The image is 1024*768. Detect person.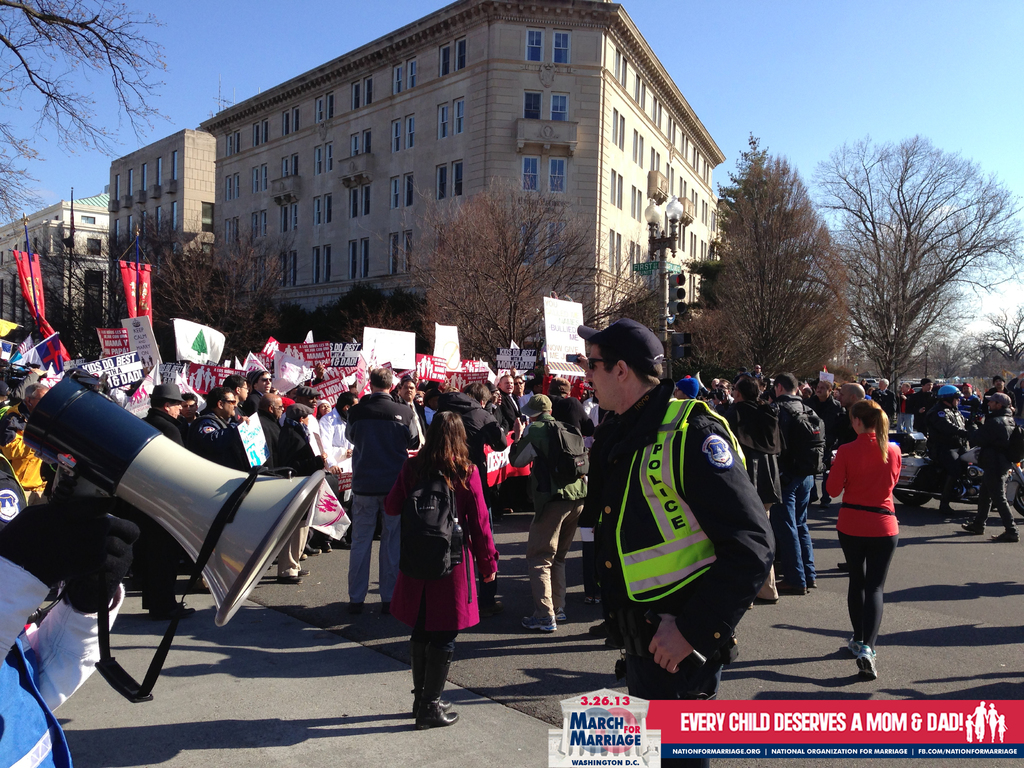
Detection: 748, 363, 824, 601.
